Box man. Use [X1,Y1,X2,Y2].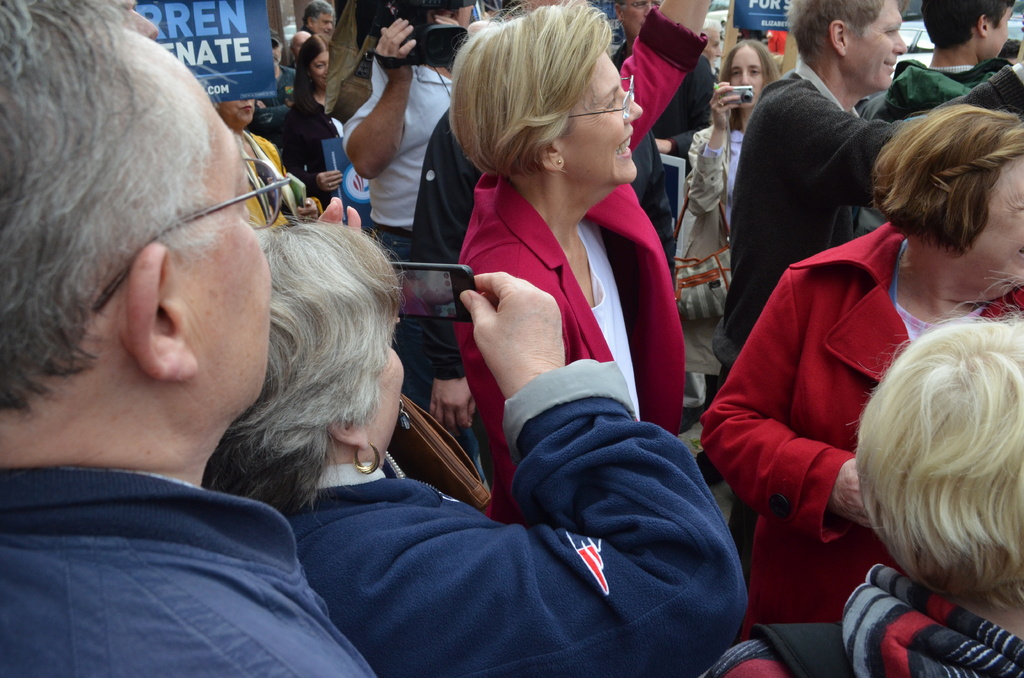
[708,0,1023,583].
